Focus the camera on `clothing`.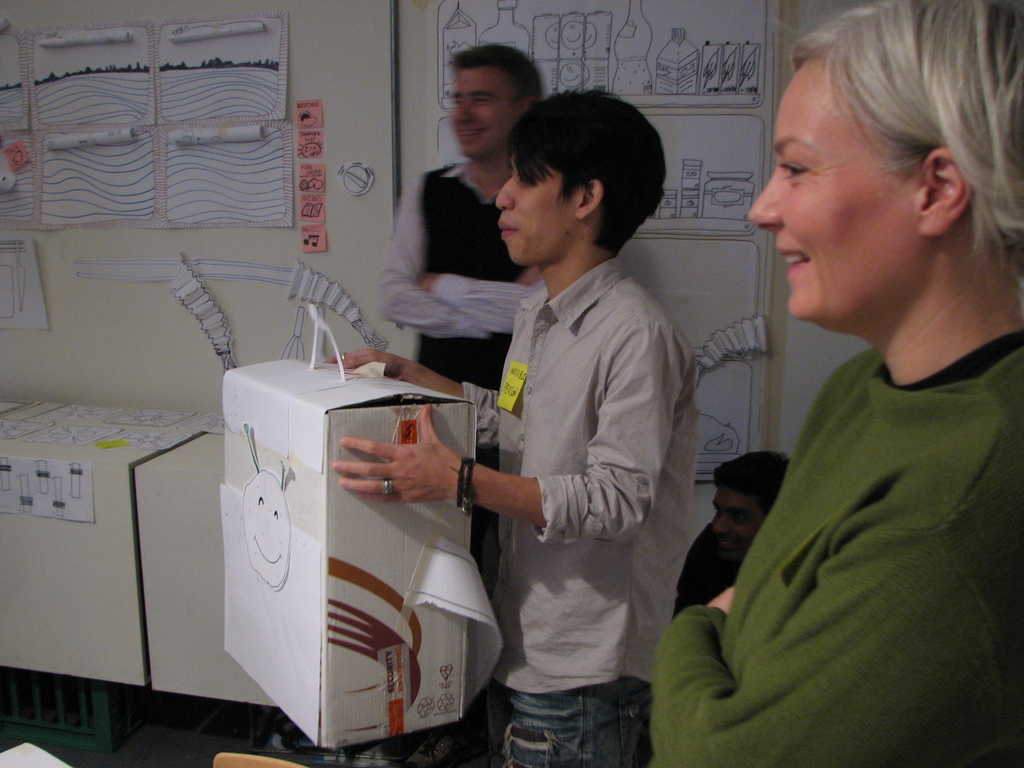
Focus region: <region>460, 254, 702, 767</region>.
